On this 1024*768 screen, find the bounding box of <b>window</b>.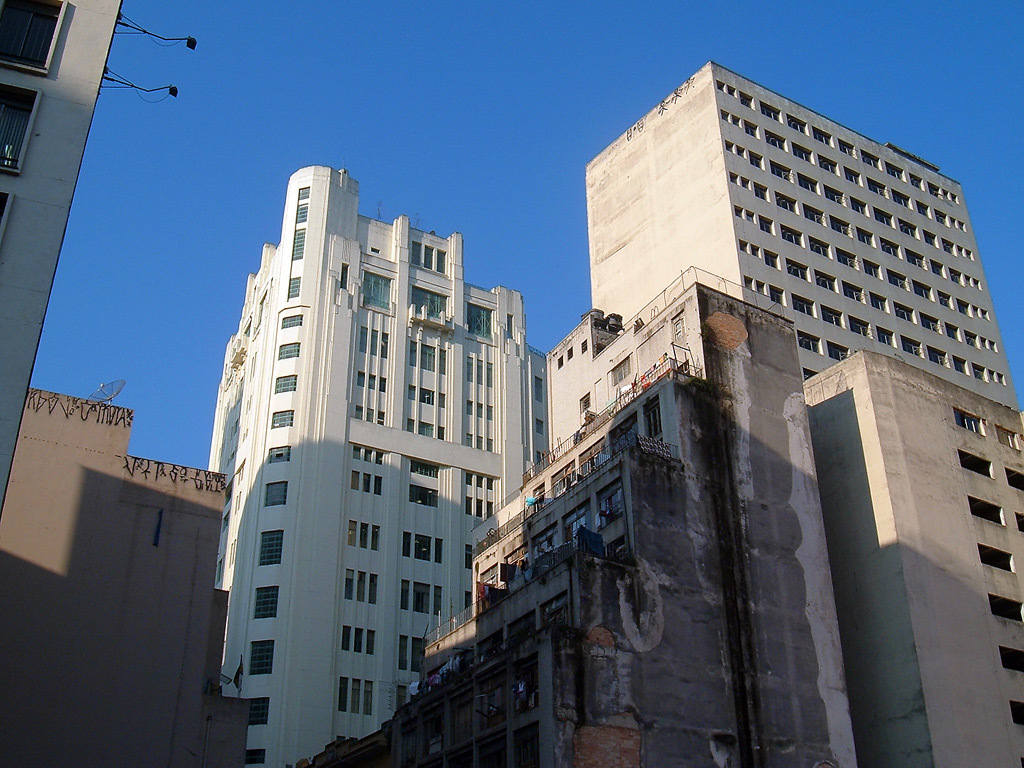
Bounding box: [868,179,888,198].
